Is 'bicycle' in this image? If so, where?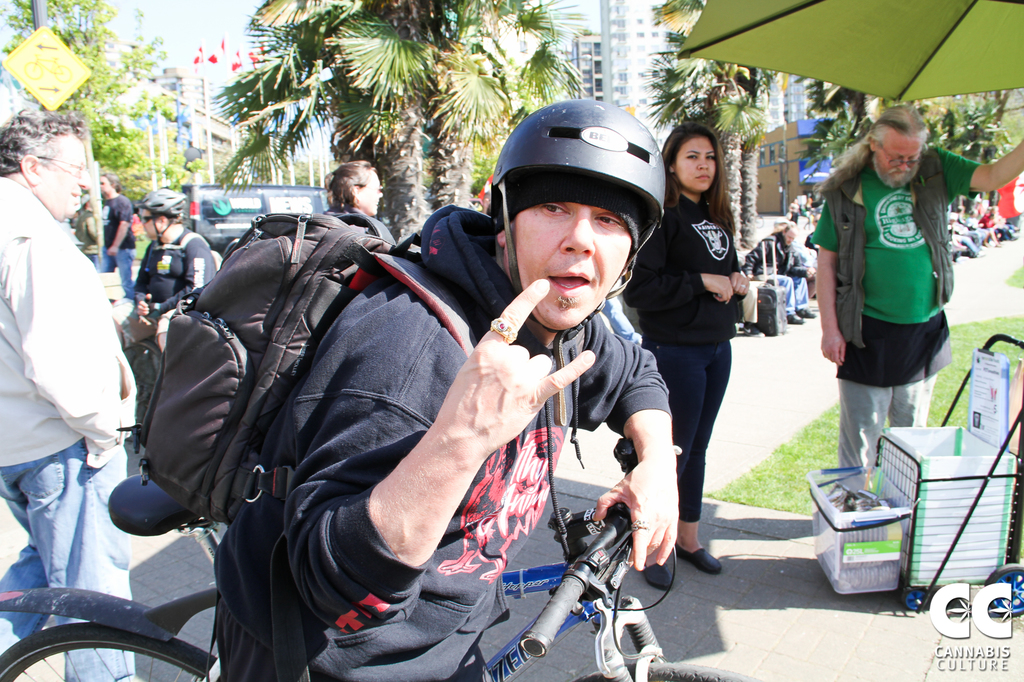
Yes, at (1,440,766,681).
